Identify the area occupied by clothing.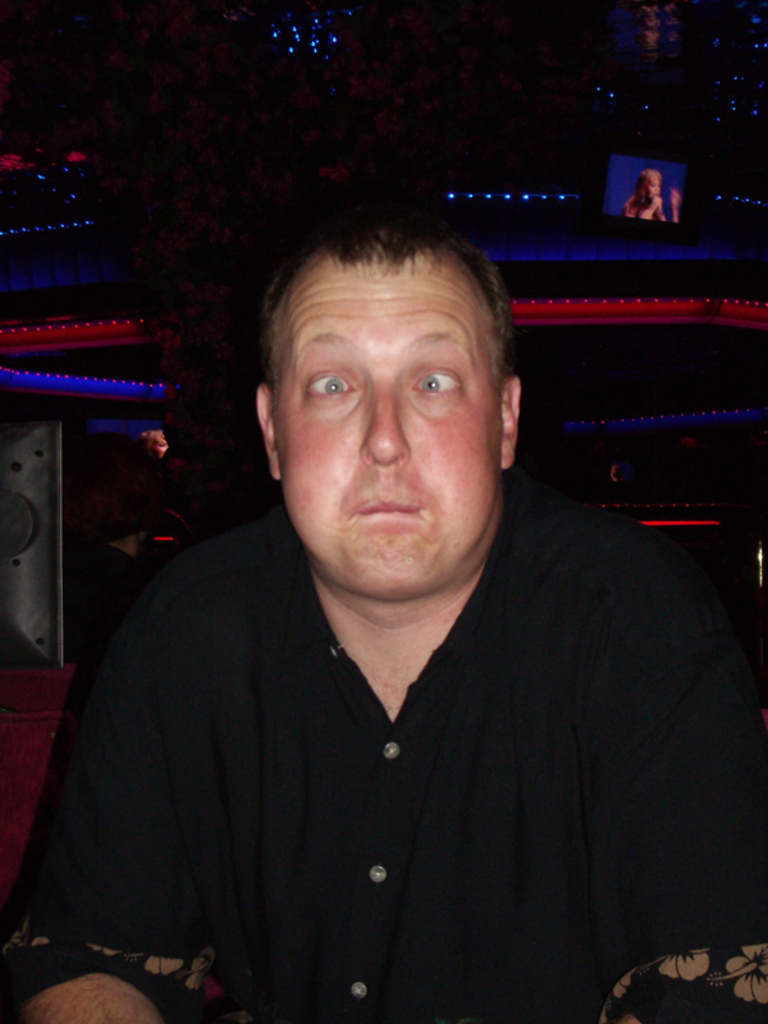
Area: 44/509/723/1007.
